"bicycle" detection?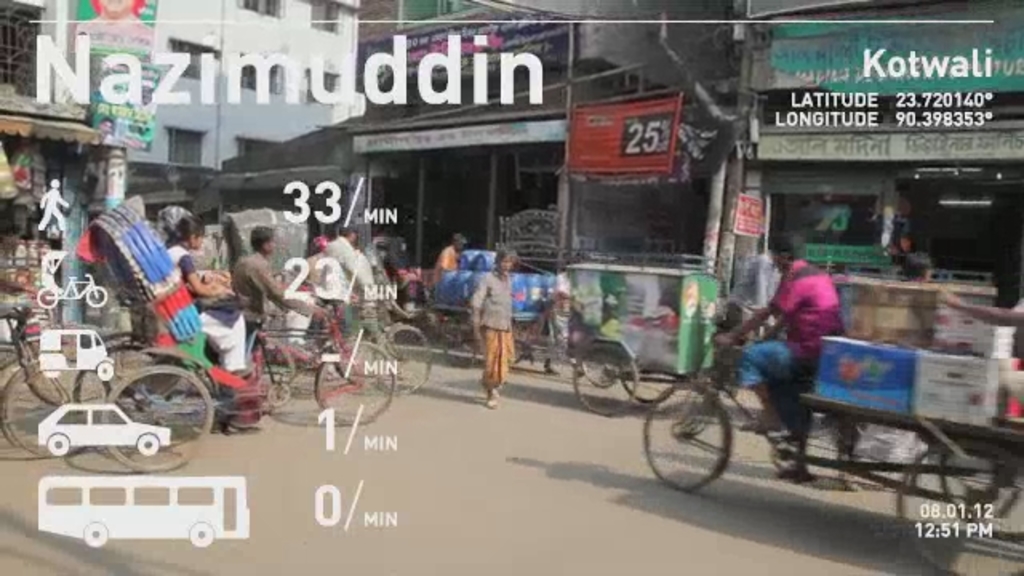
[248,293,400,426]
